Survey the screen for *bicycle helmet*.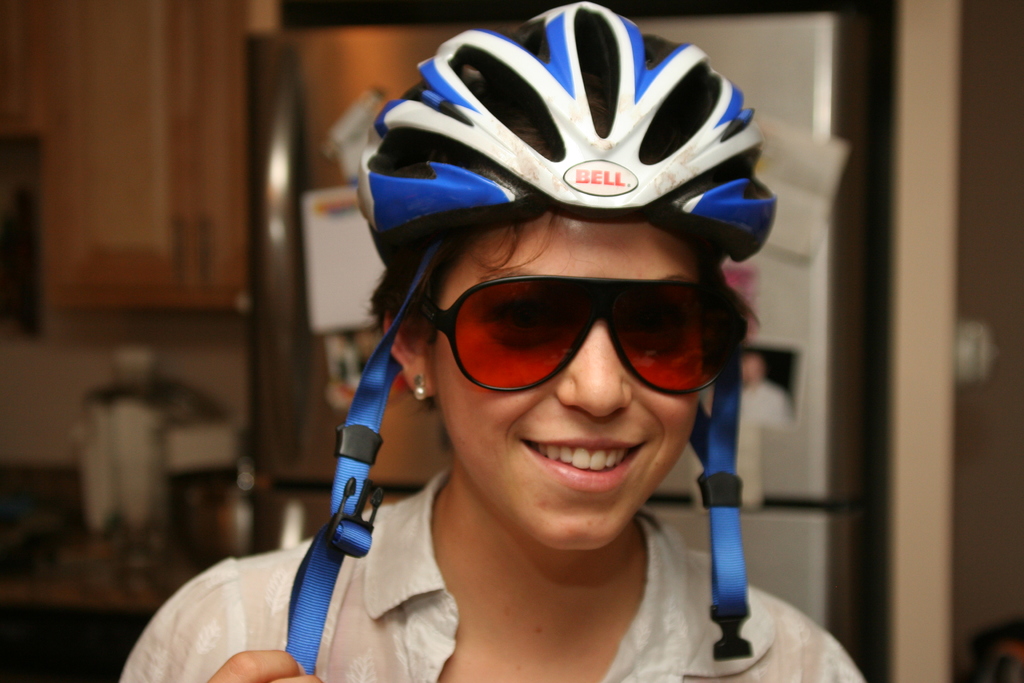
Survey found: [x1=288, y1=0, x2=783, y2=650].
